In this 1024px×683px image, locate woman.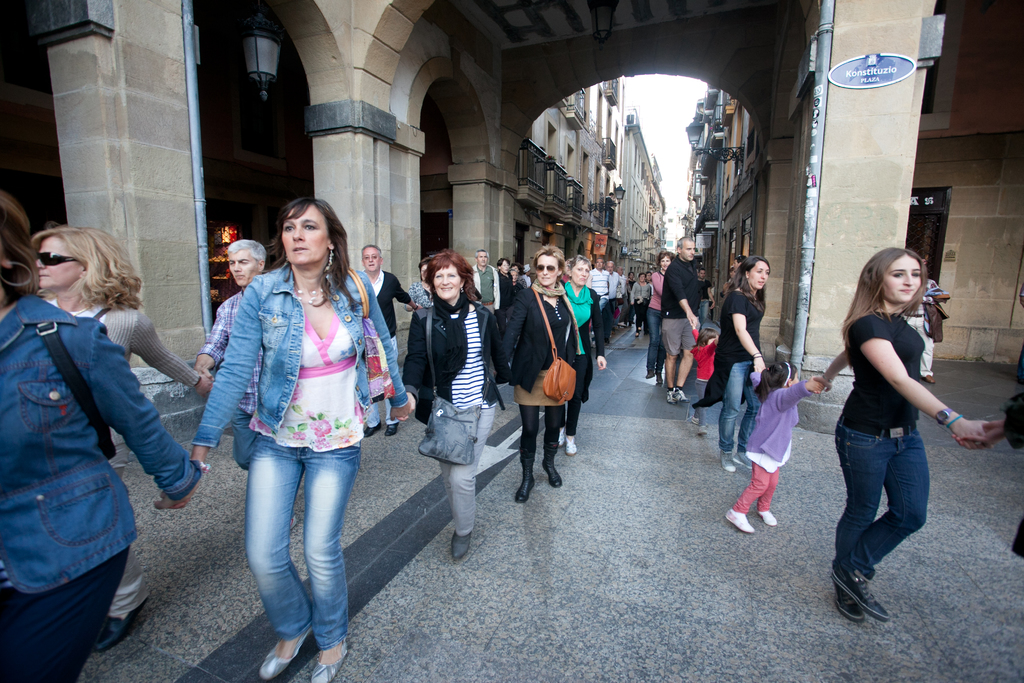
Bounding box: (396, 247, 506, 560).
